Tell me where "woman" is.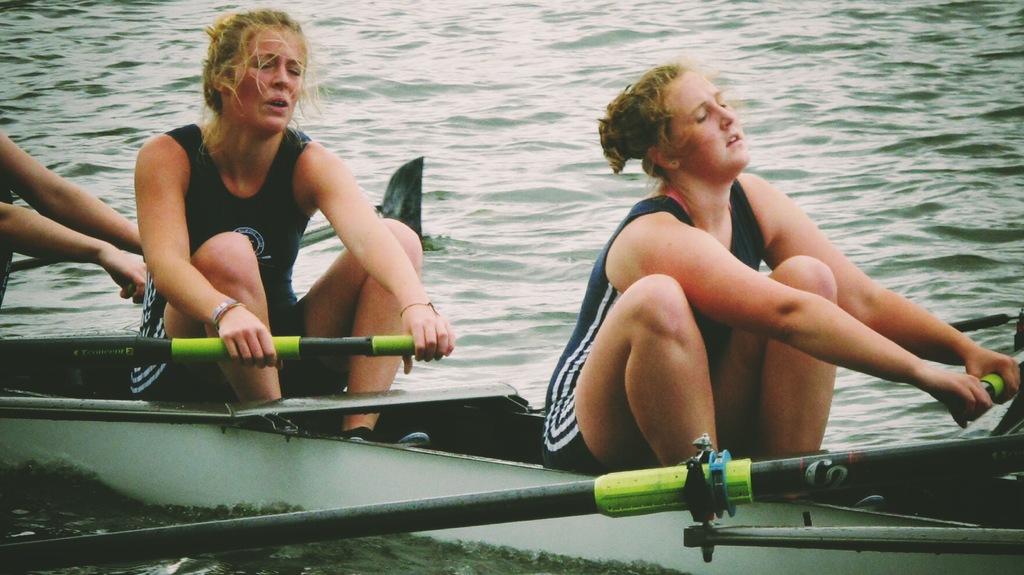
"woman" is at [left=540, top=57, right=1018, bottom=503].
